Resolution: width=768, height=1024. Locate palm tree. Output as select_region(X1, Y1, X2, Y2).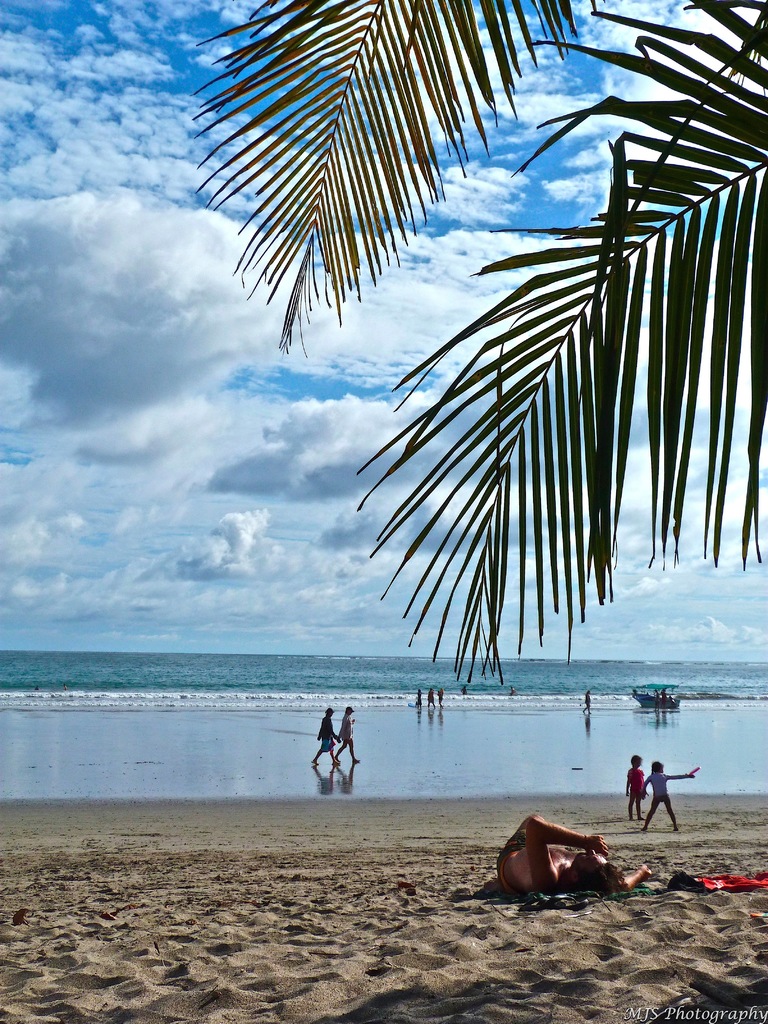
select_region(157, 0, 767, 809).
